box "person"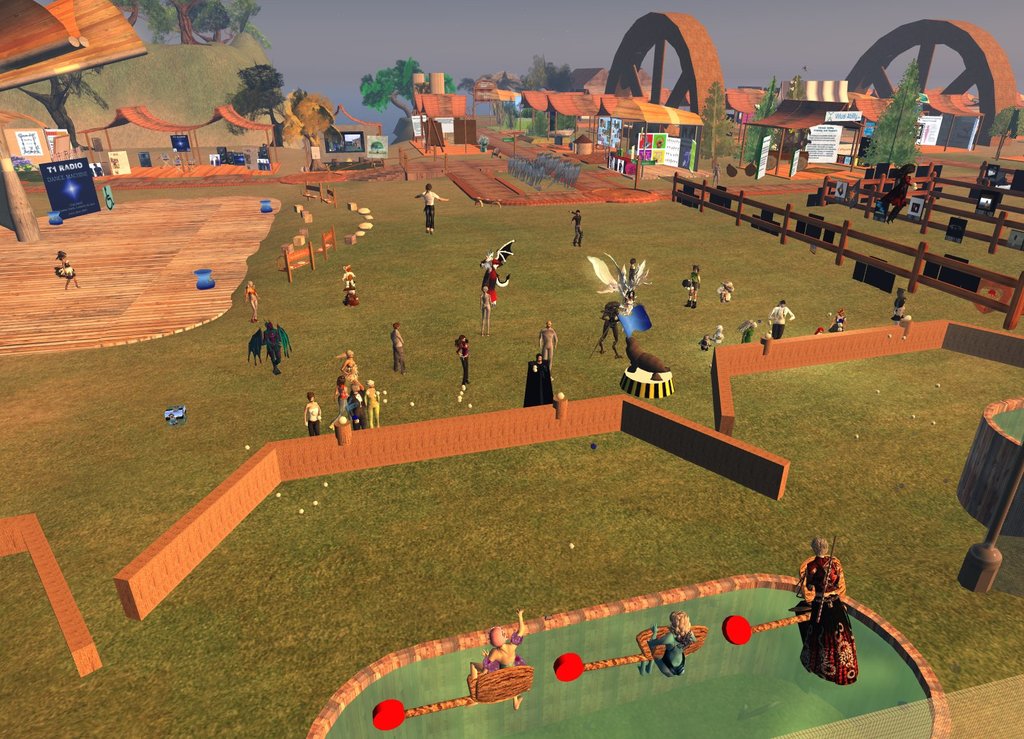
(415,181,449,239)
